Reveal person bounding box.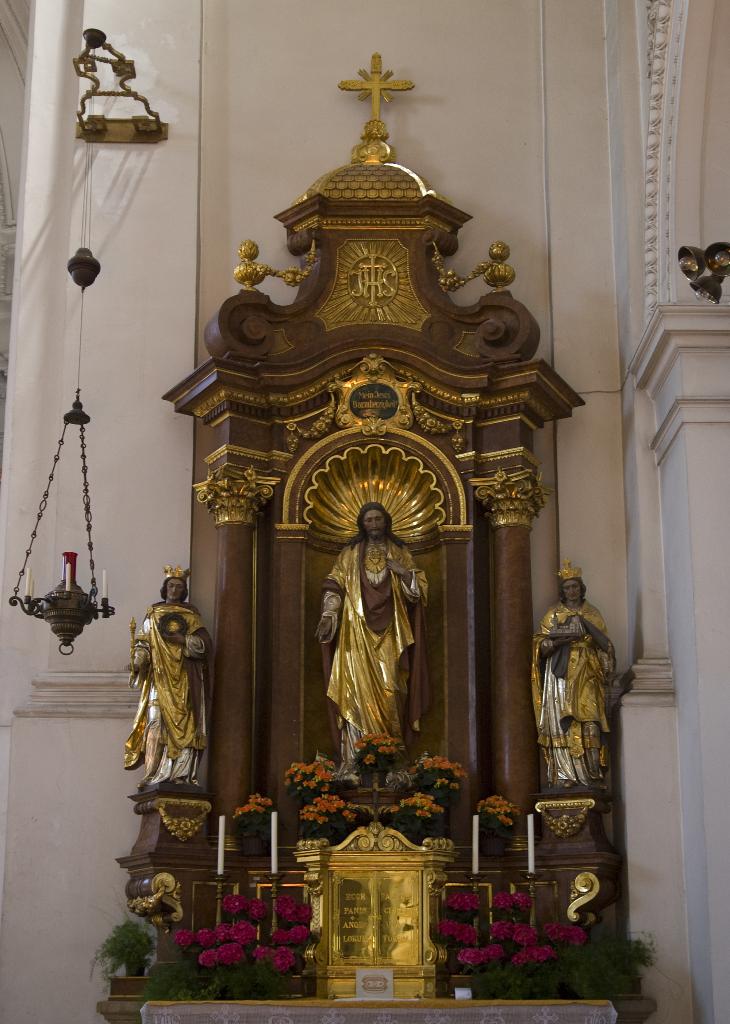
Revealed: (328, 485, 431, 835).
